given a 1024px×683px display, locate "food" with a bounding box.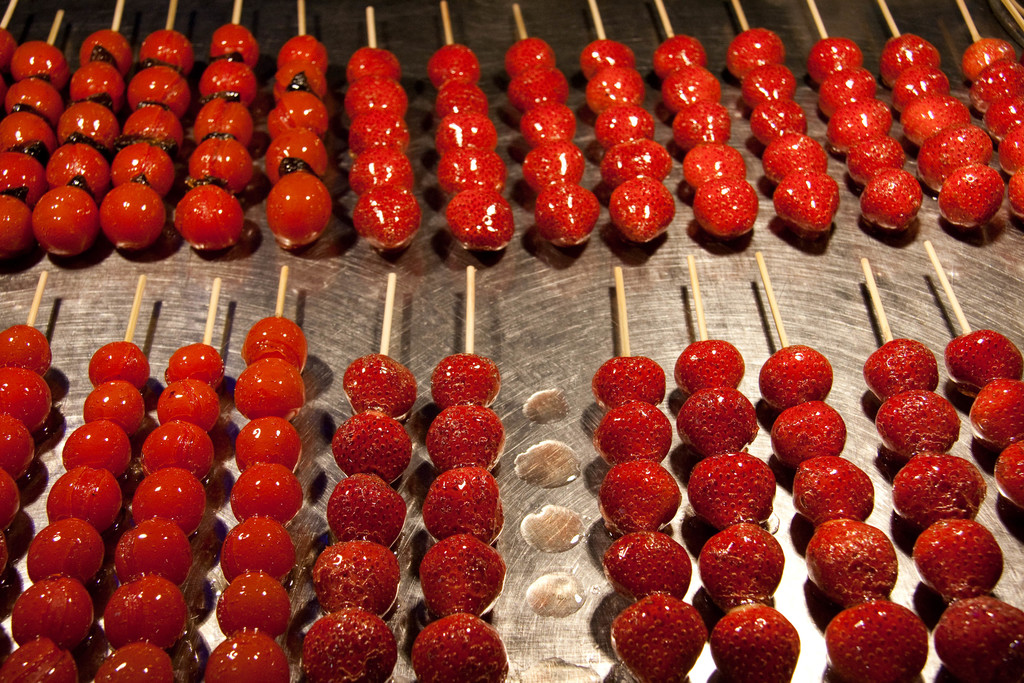
Located: <region>968, 57, 1023, 111</region>.
